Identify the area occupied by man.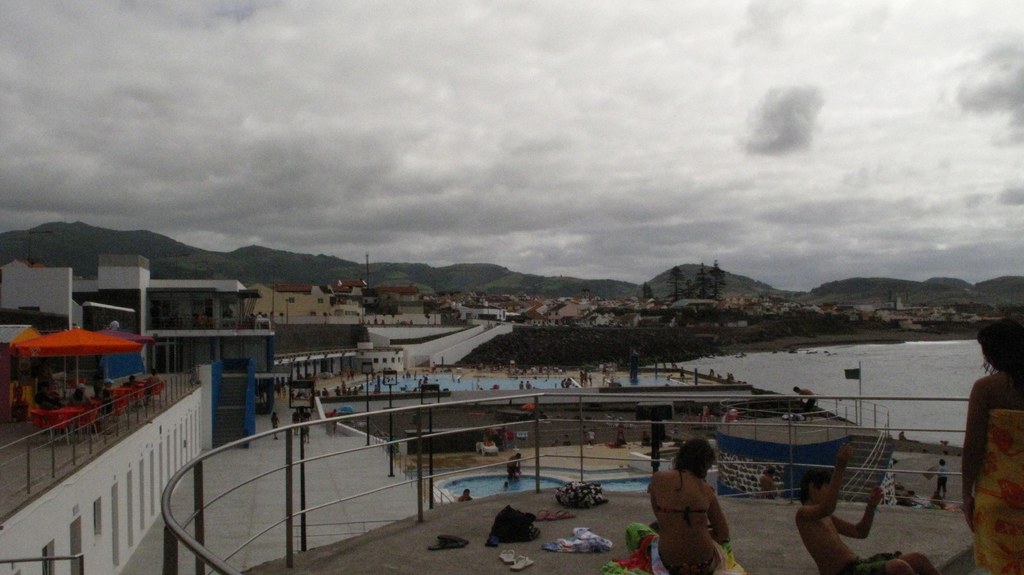
Area: region(506, 449, 522, 481).
